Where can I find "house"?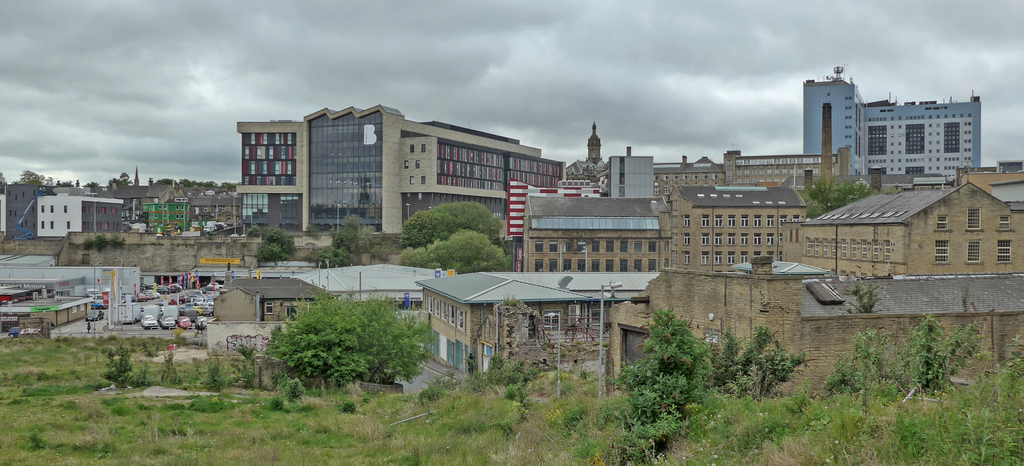
You can find it at 207,281,325,329.
